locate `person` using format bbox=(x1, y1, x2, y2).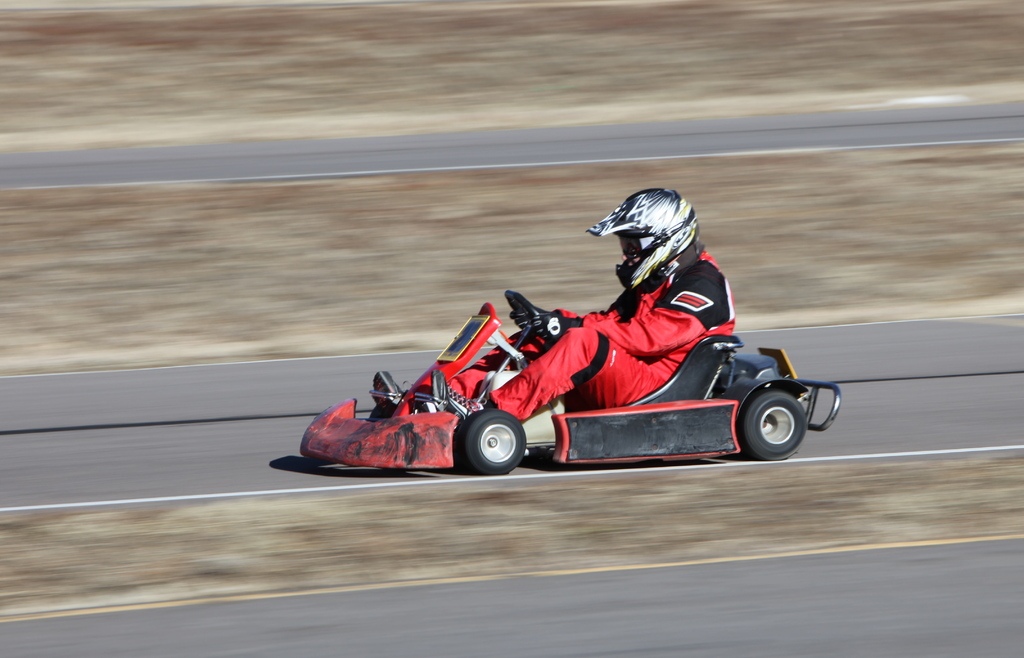
bbox=(451, 211, 786, 472).
